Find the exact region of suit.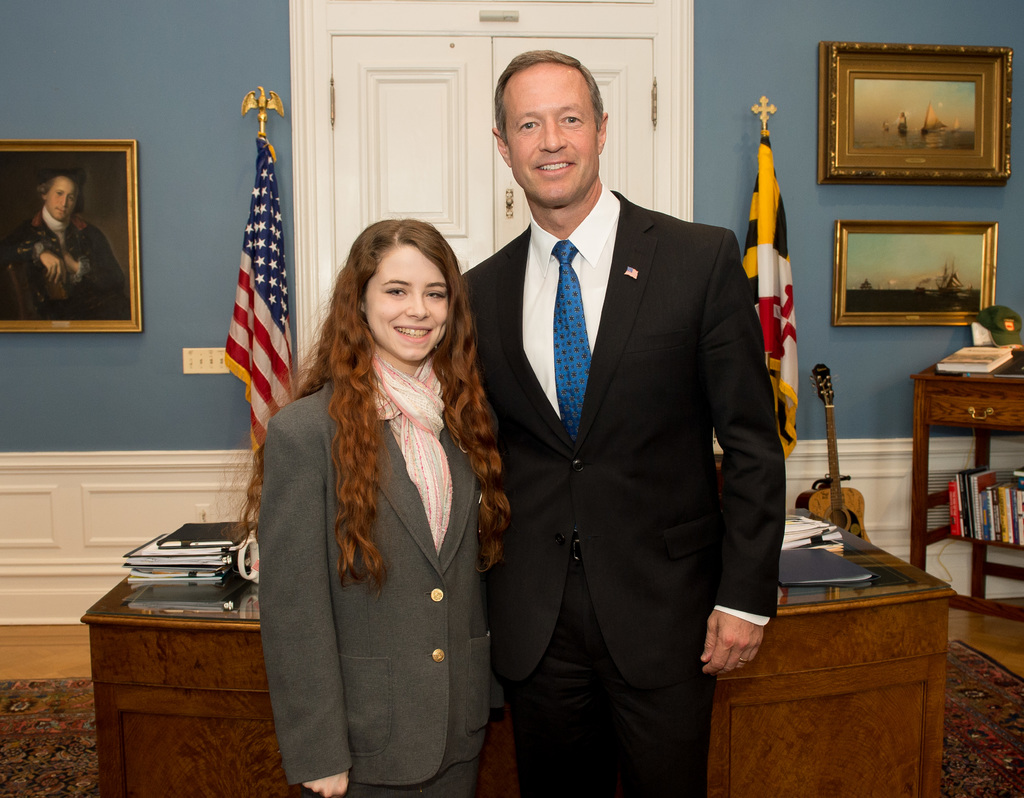
Exact region: {"x1": 259, "y1": 380, "x2": 495, "y2": 797}.
